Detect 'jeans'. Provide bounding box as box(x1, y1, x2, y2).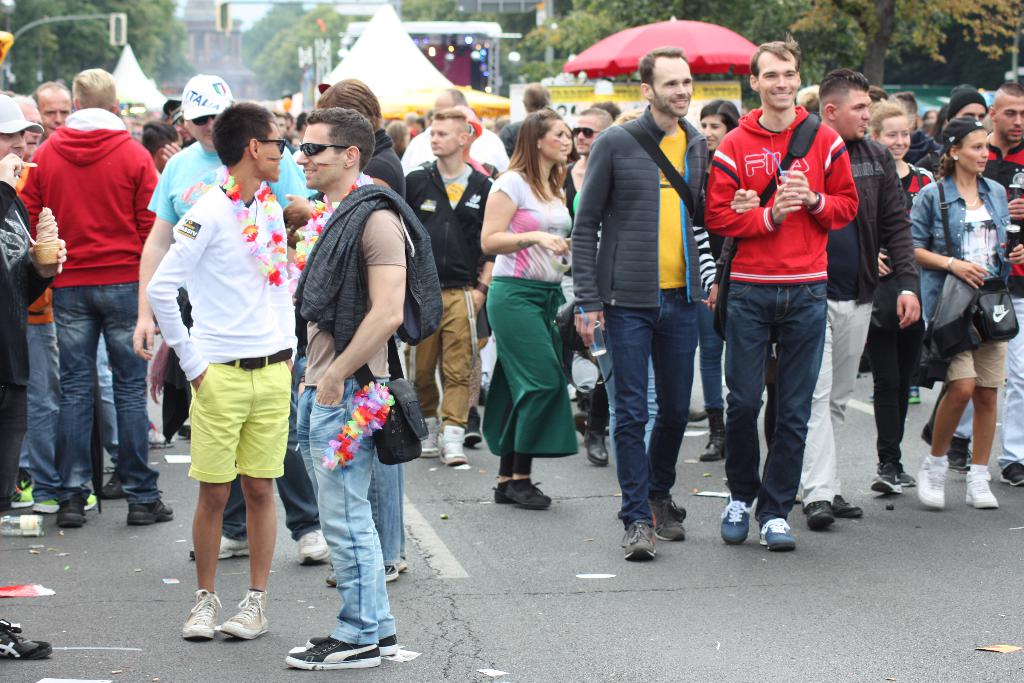
box(365, 446, 403, 567).
